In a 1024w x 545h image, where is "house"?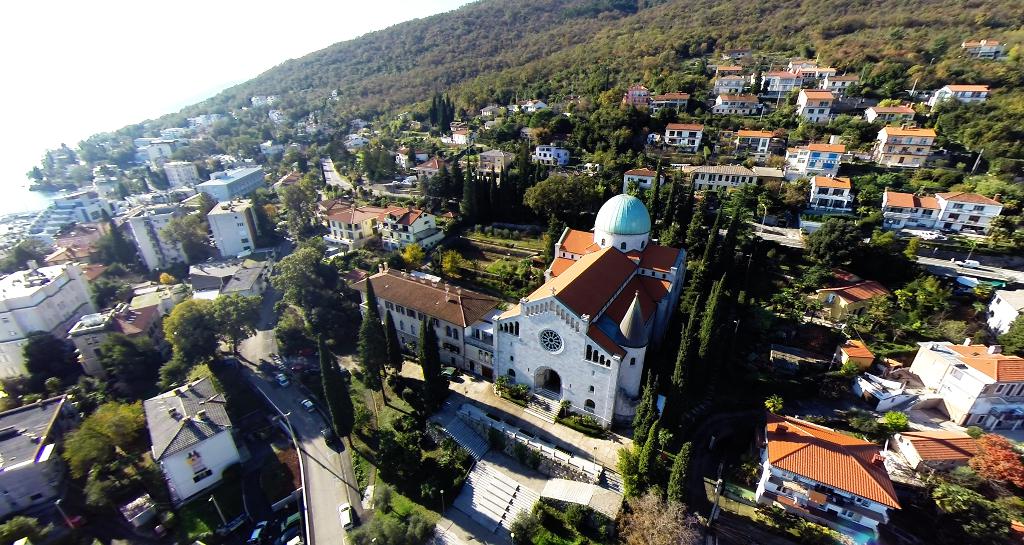
bbox=[939, 186, 1001, 233].
